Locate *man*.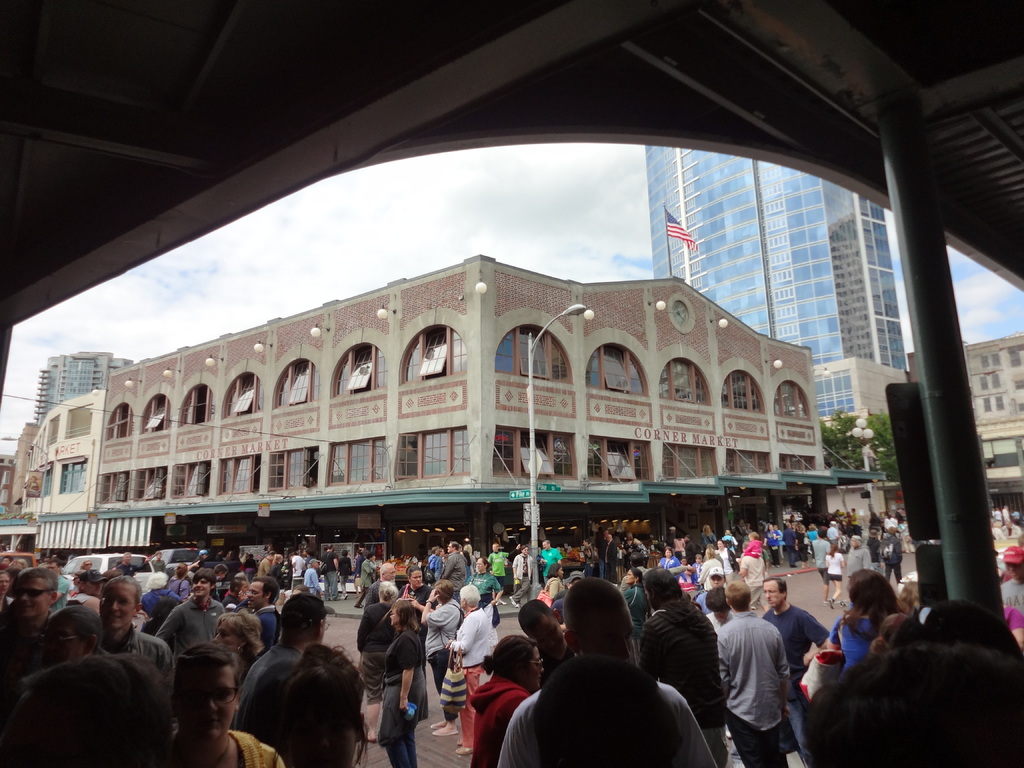
Bounding box: l=152, t=566, r=227, b=657.
